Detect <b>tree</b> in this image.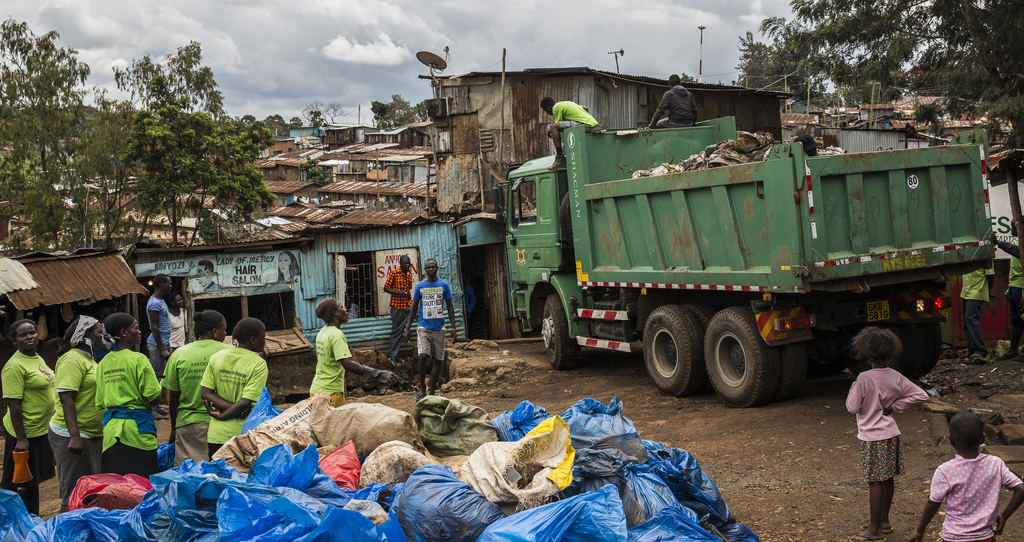
Detection: {"x1": 366, "y1": 92, "x2": 431, "y2": 134}.
